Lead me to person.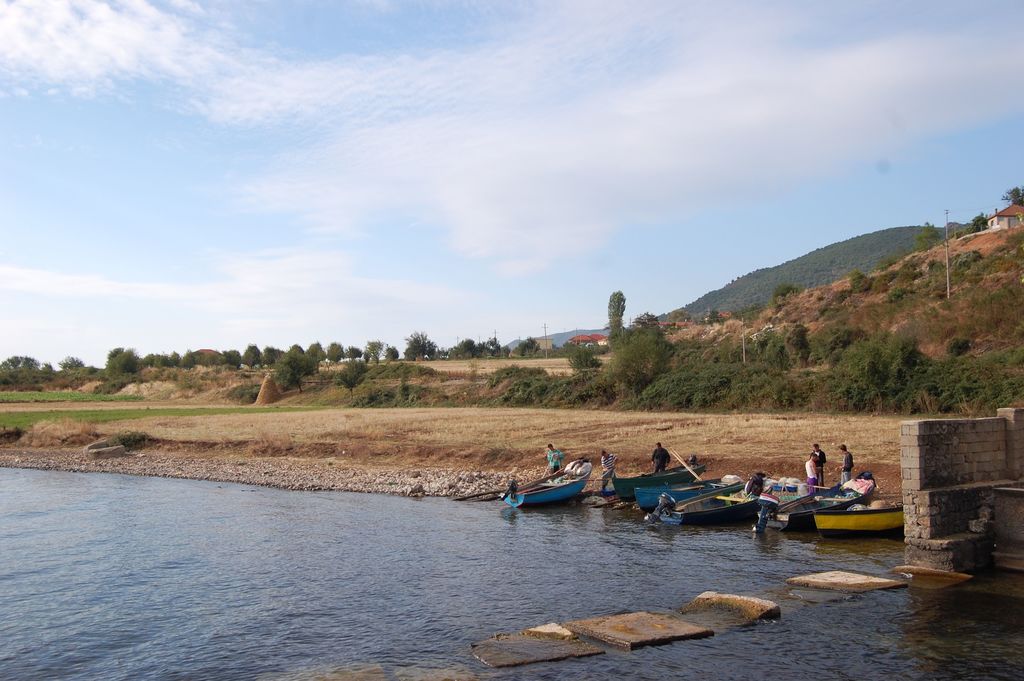
Lead to bbox(803, 454, 817, 488).
